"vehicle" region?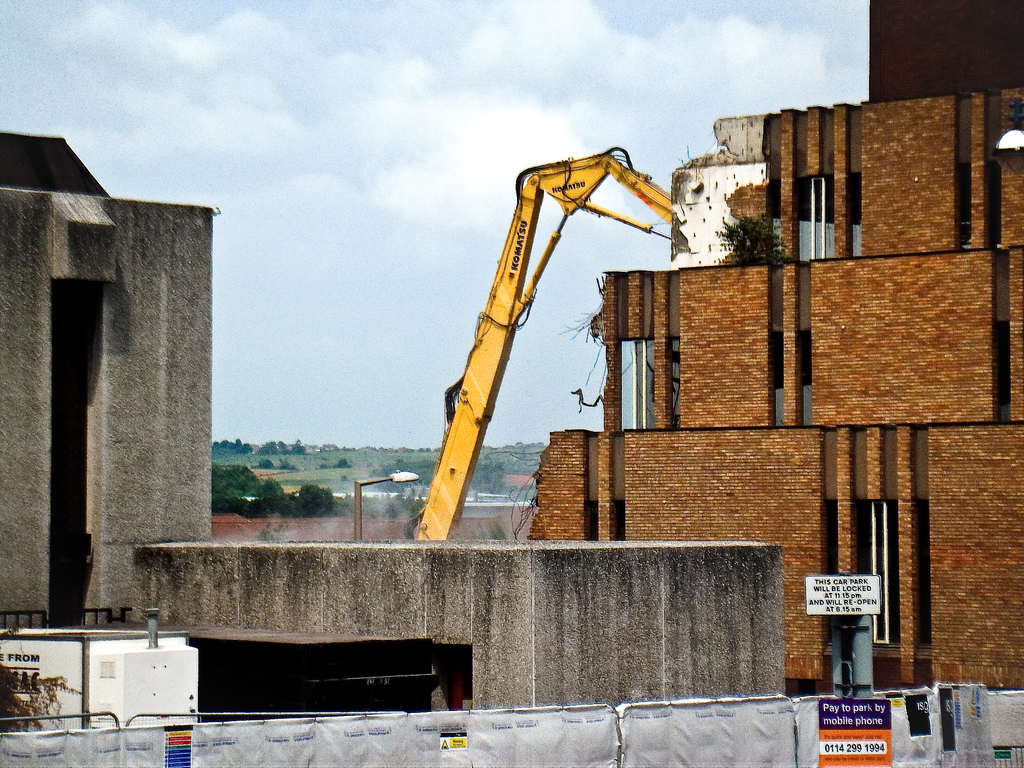
crop(410, 144, 671, 541)
